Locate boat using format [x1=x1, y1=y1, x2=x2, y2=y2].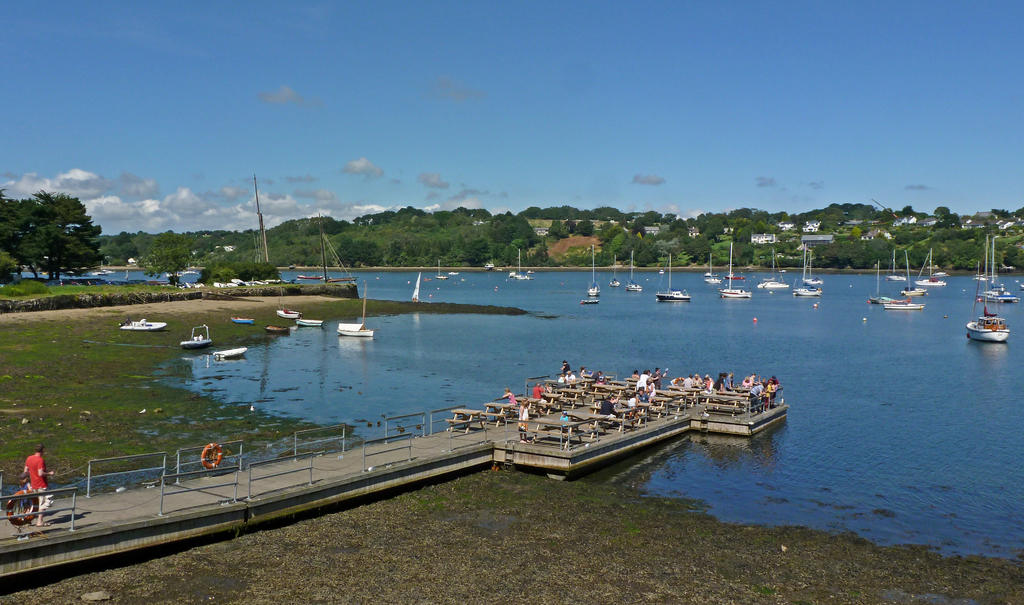
[x1=231, y1=319, x2=253, y2=324].
